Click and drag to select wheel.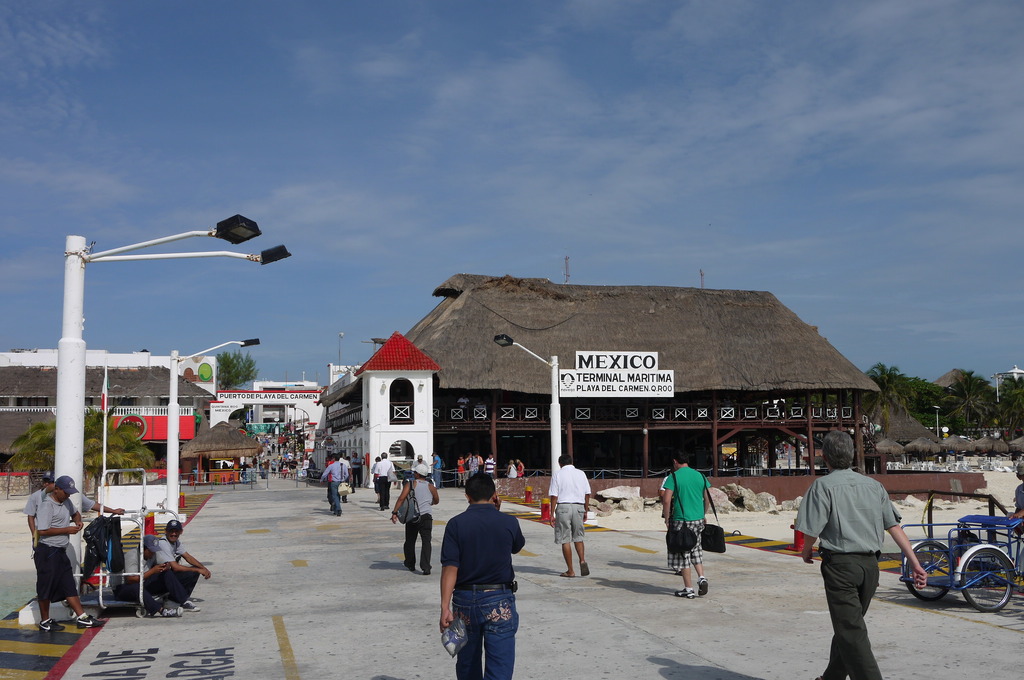
Selection: 906, 542, 952, 602.
